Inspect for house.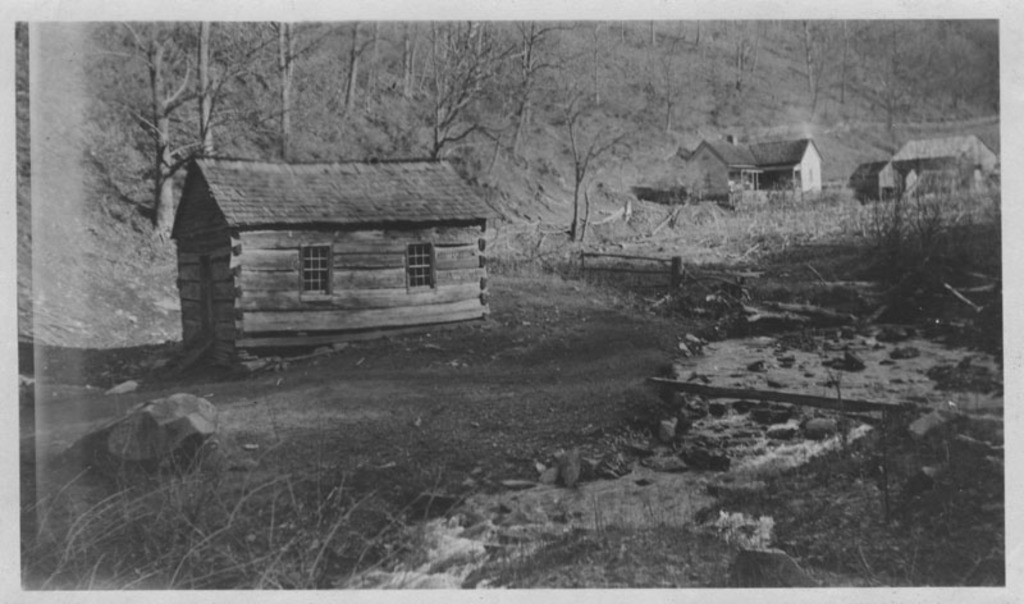
Inspection: [681, 132, 832, 211].
